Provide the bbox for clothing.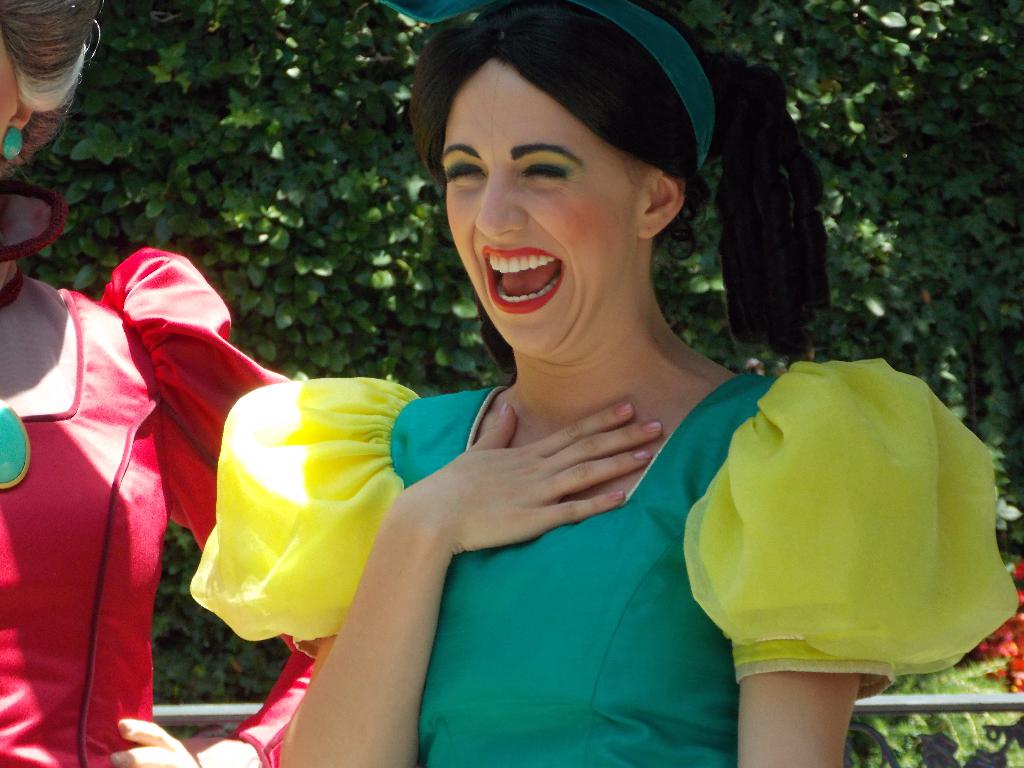
[x1=0, y1=246, x2=317, y2=767].
